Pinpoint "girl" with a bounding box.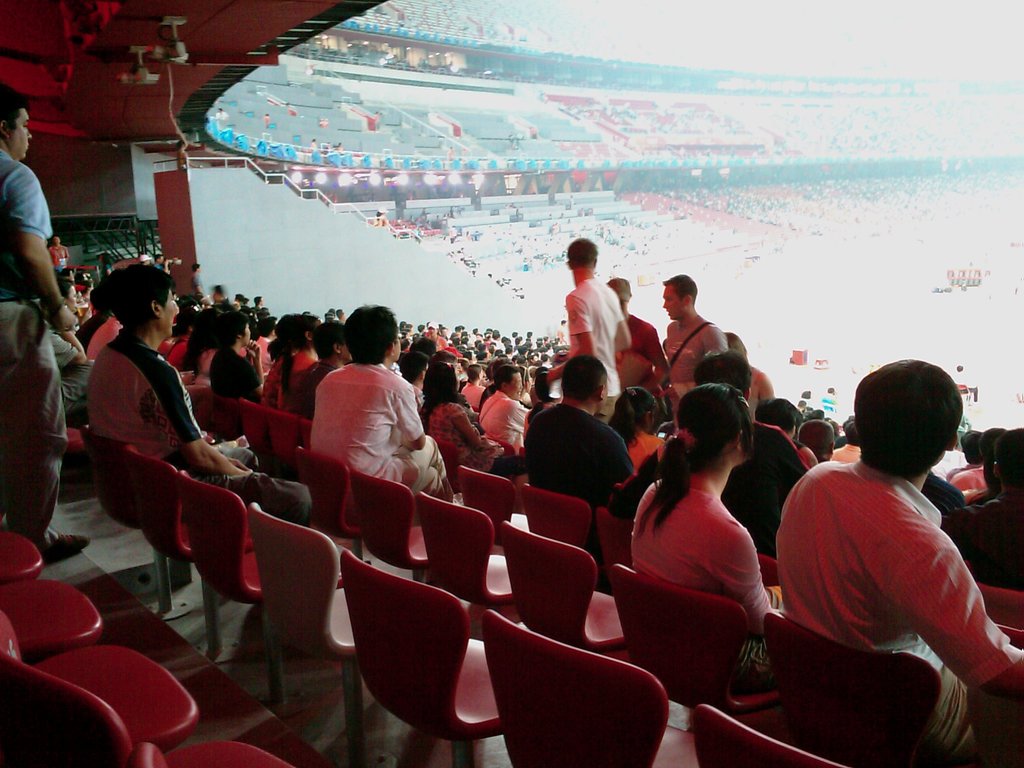
x1=607 y1=387 x2=663 y2=474.
